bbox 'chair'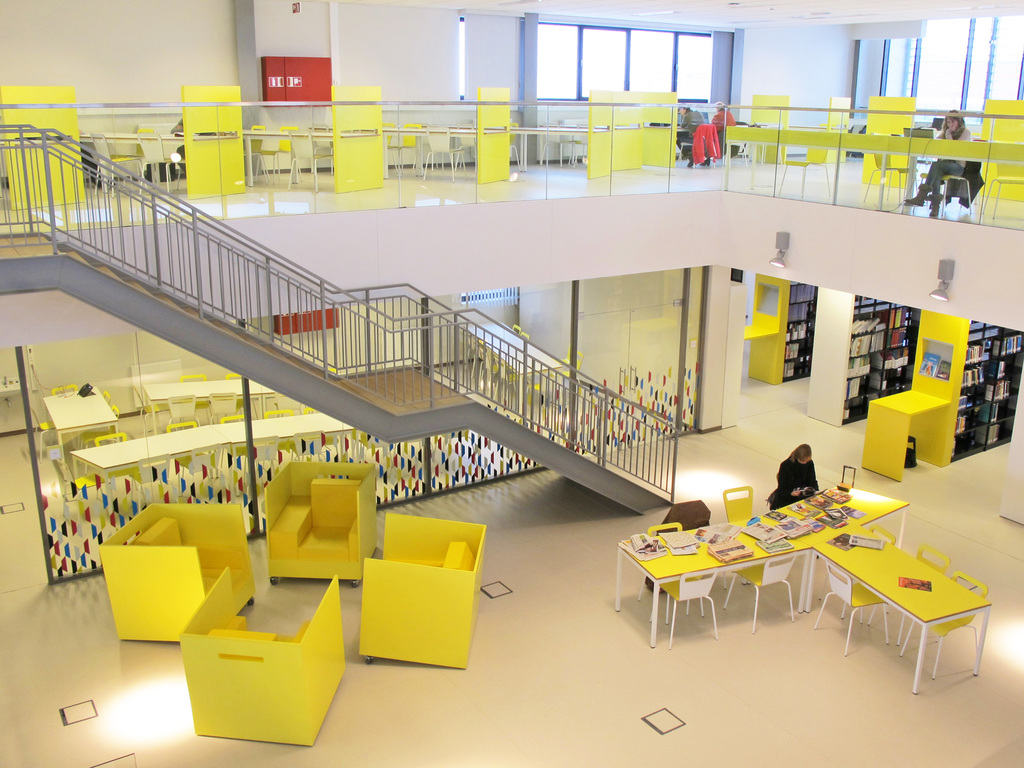
230:396:266:421
